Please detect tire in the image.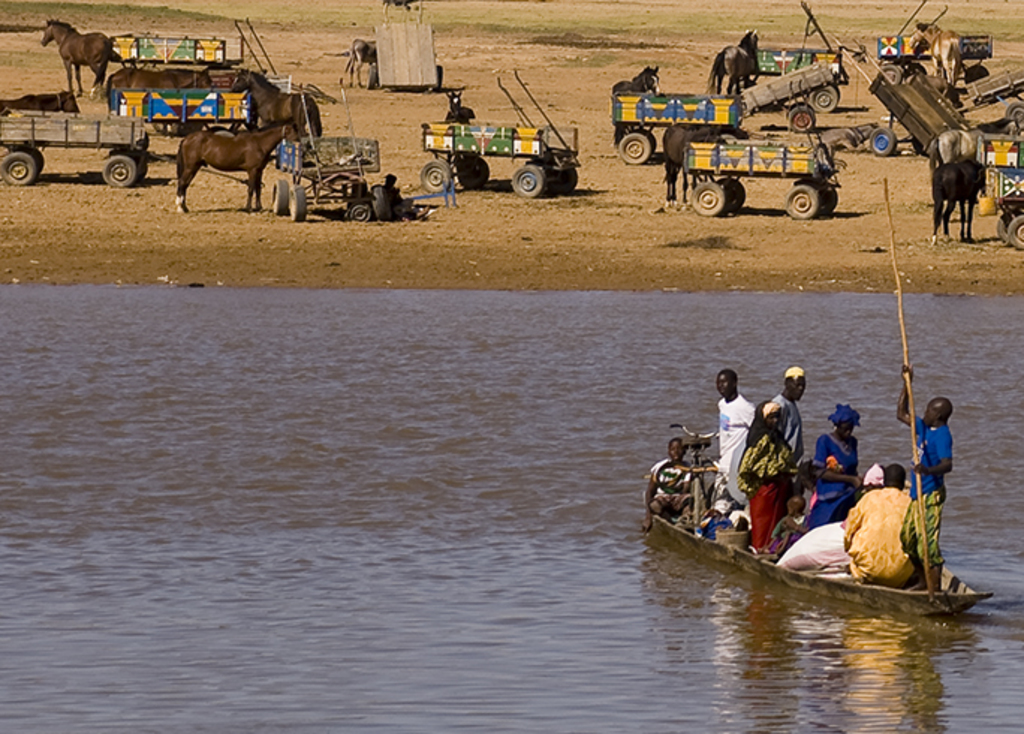
bbox=[871, 124, 898, 157].
